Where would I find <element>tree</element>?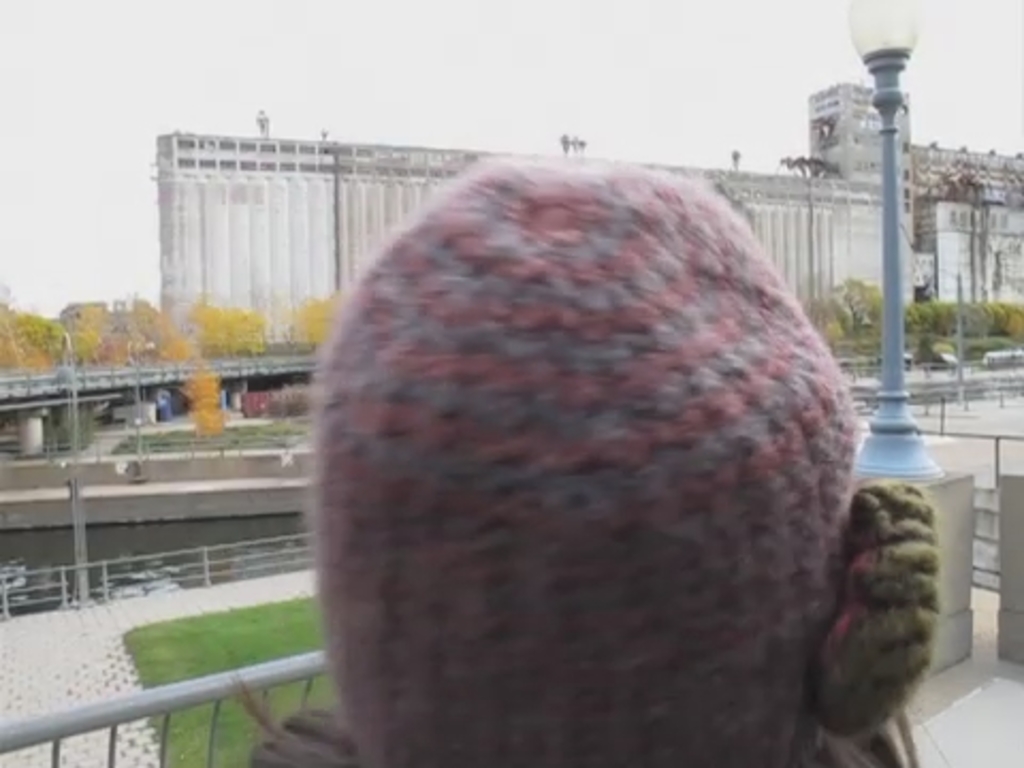
At 179/369/235/446.
